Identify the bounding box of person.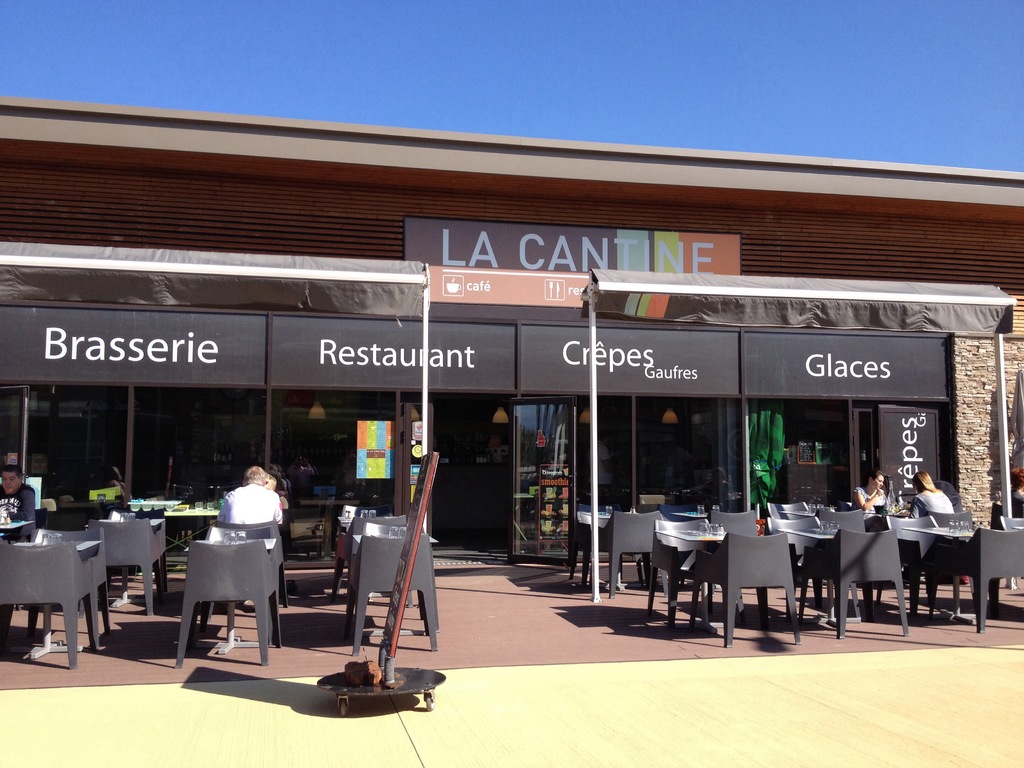
pyautogui.locateOnScreen(0, 465, 39, 536).
